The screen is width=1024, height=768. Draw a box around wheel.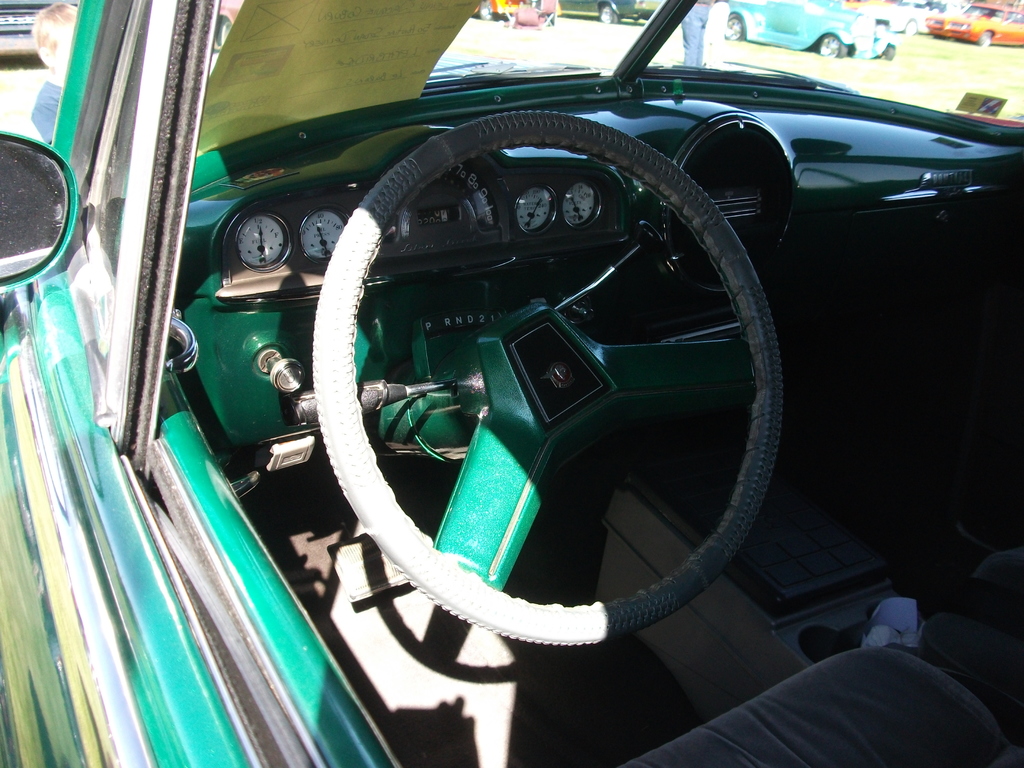
pyautogui.locateOnScreen(480, 0, 497, 20).
